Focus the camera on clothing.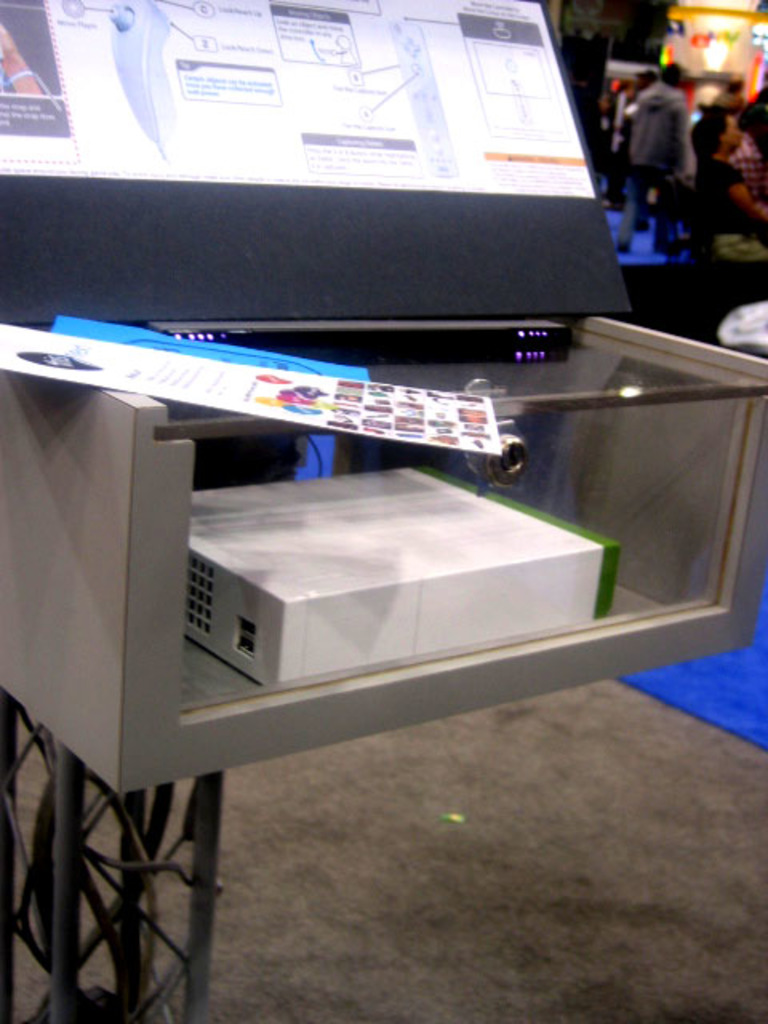
Focus region: [x1=691, y1=157, x2=766, y2=262].
